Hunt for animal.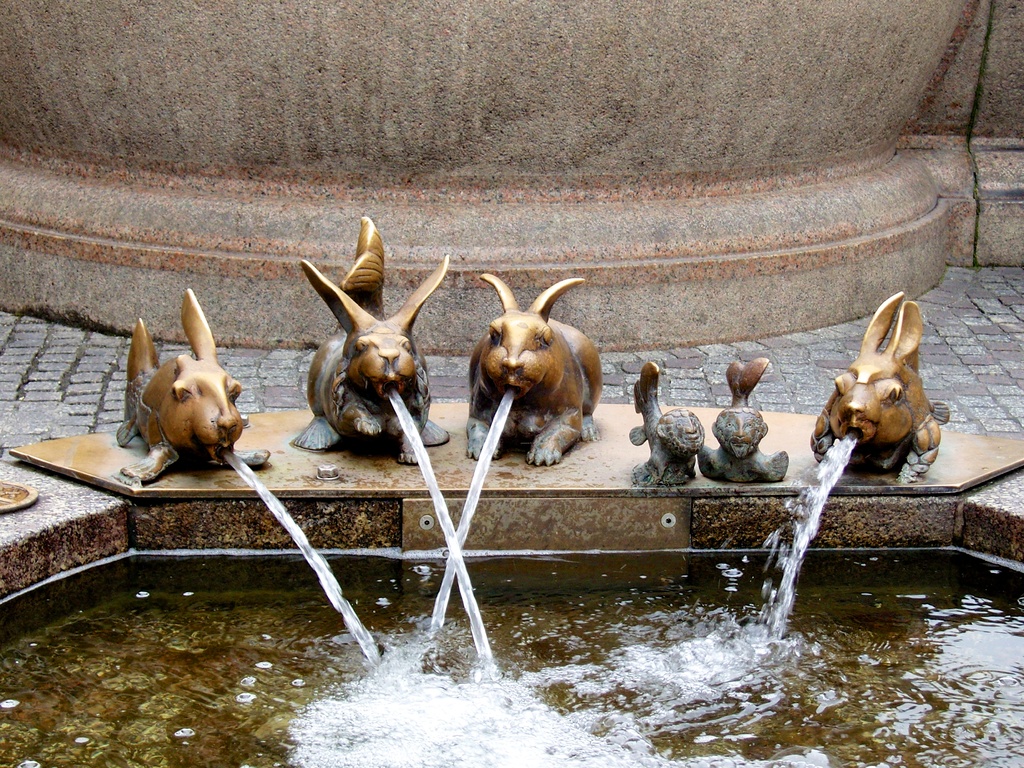
Hunted down at x1=811, y1=294, x2=942, y2=490.
